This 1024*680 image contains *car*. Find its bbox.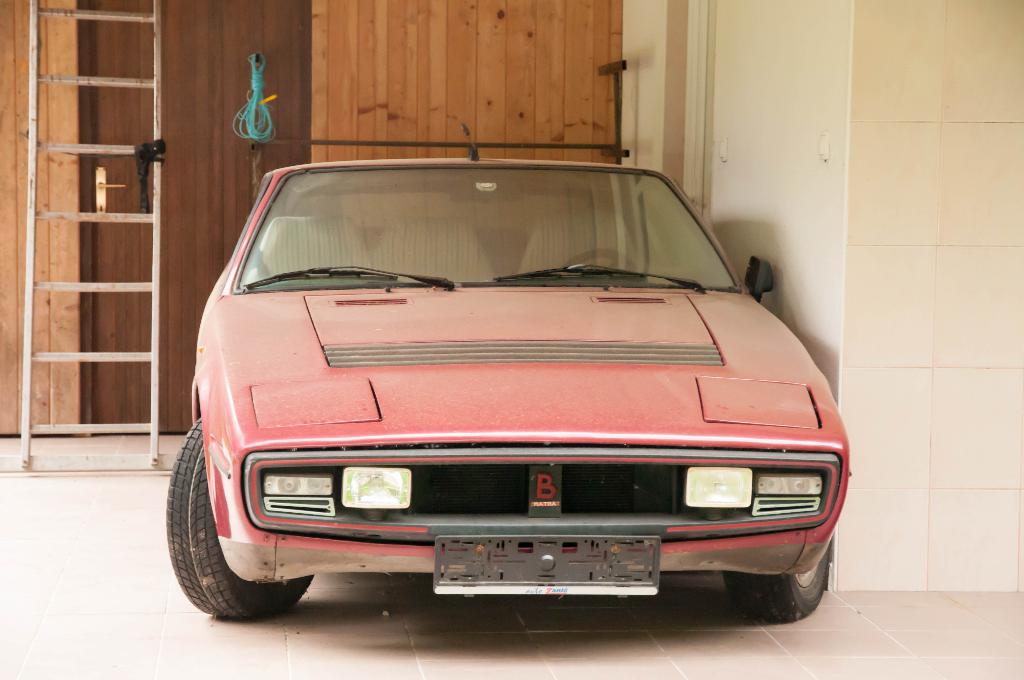
{"left": 169, "top": 126, "right": 852, "bottom": 620}.
